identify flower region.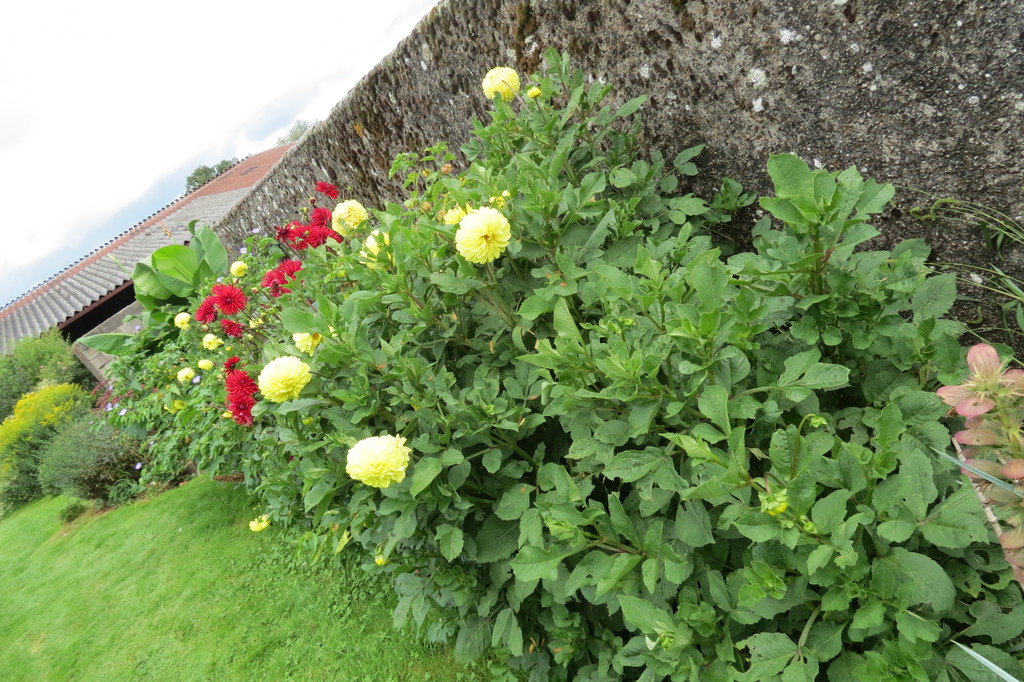
Region: x1=492 y1=189 x2=514 y2=207.
